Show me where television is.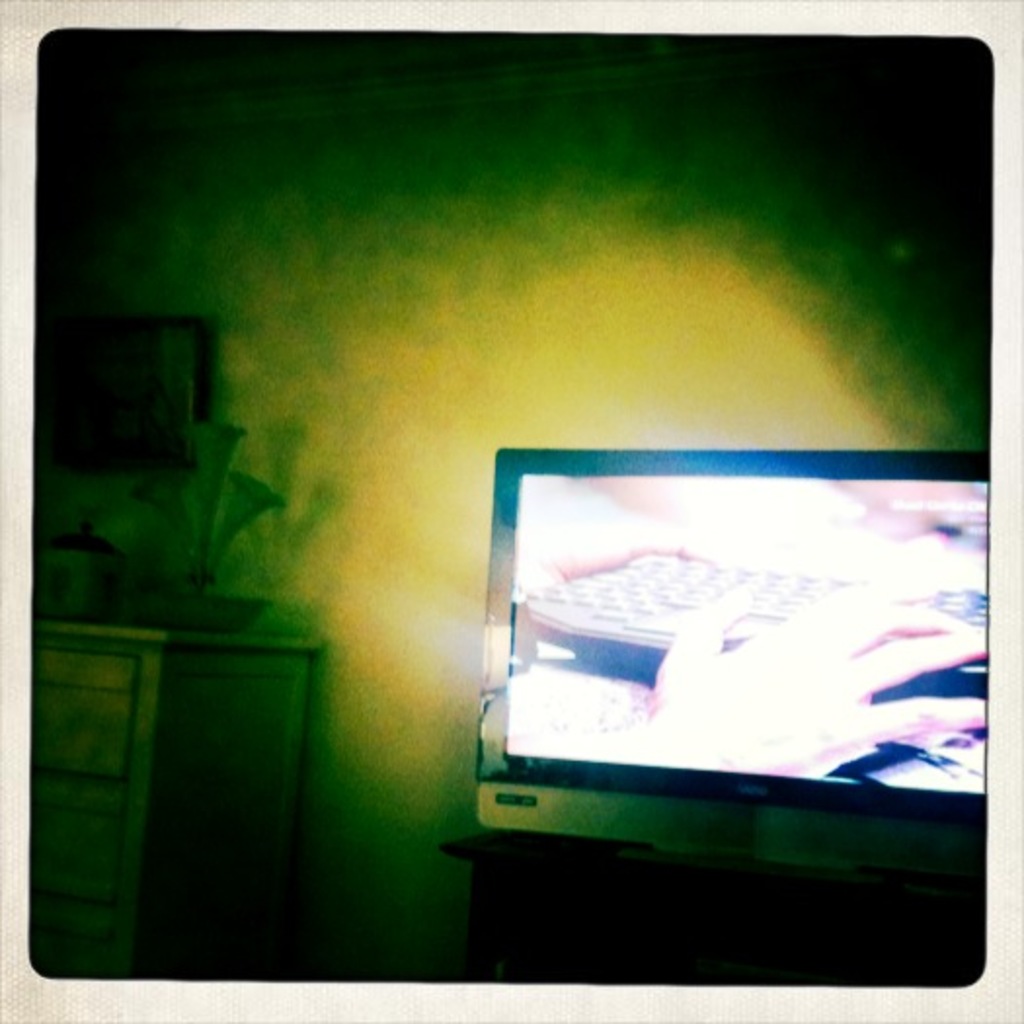
television is at (left=484, top=441, right=991, bottom=903).
